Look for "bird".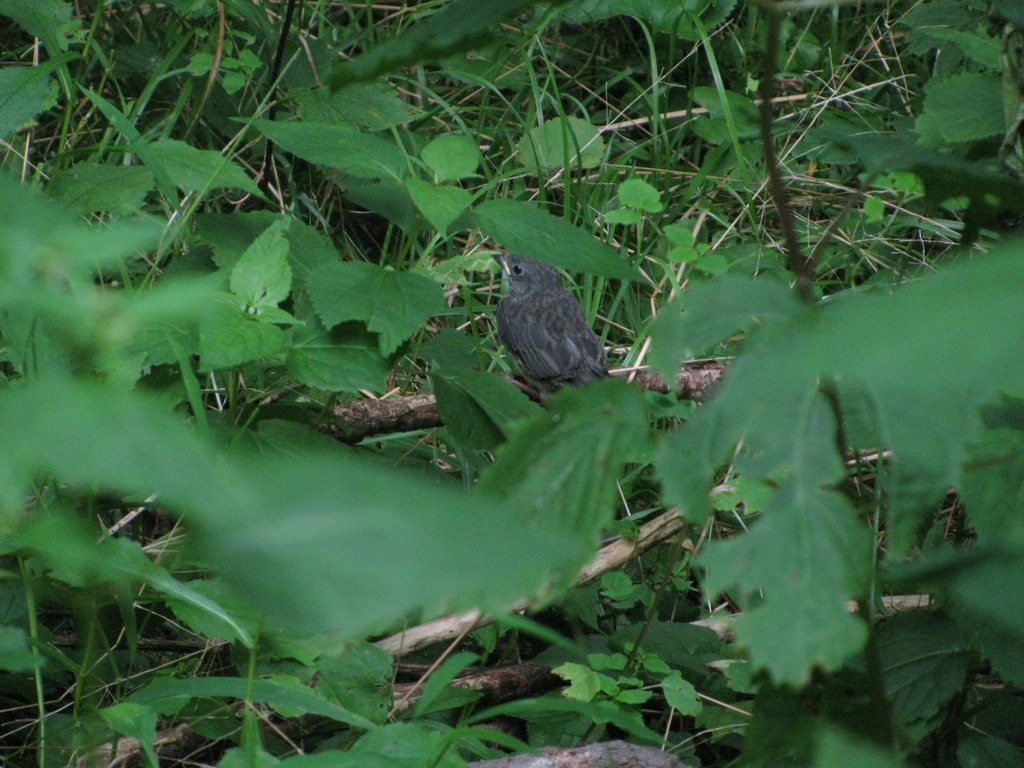
Found: (left=495, top=256, right=637, bottom=419).
